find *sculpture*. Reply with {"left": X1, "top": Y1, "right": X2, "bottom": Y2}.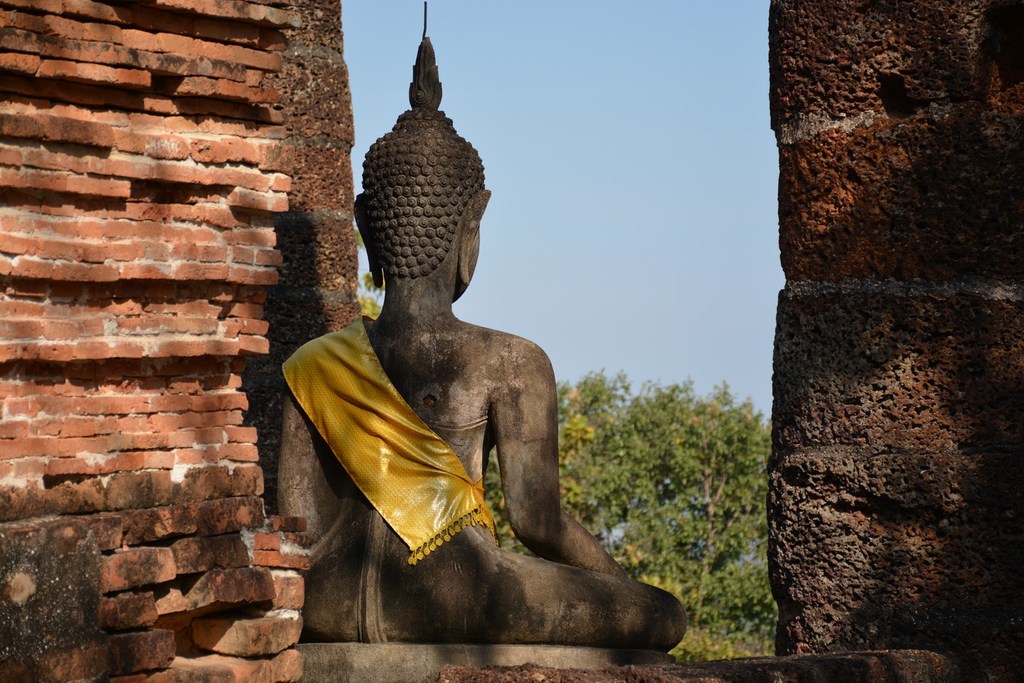
{"left": 265, "top": 49, "right": 675, "bottom": 669}.
